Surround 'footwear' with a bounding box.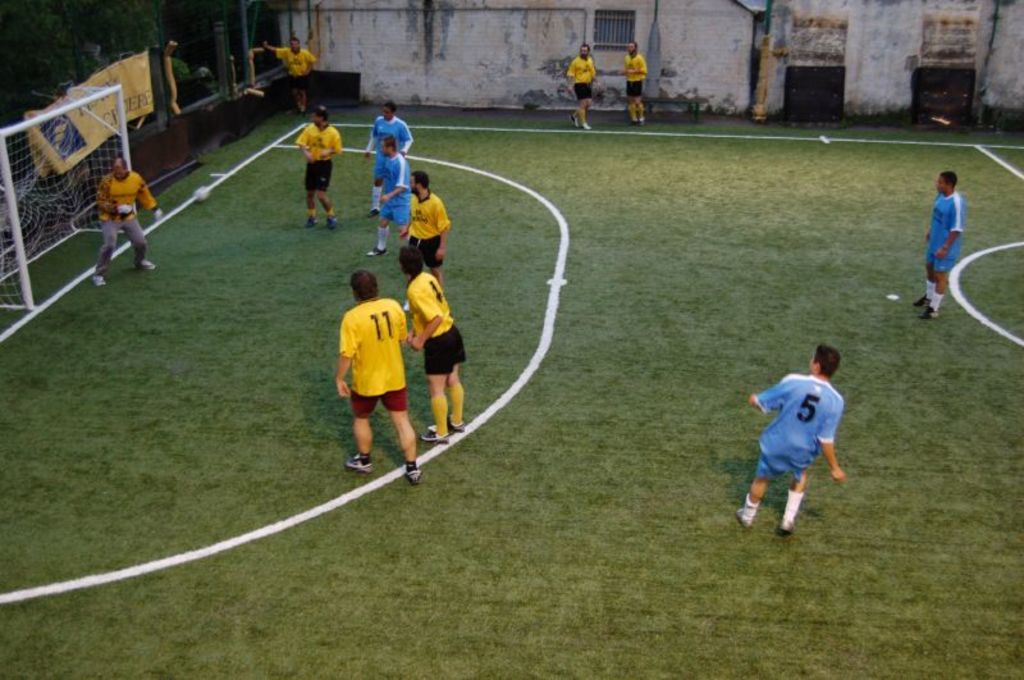
[left=396, top=295, right=412, bottom=312].
